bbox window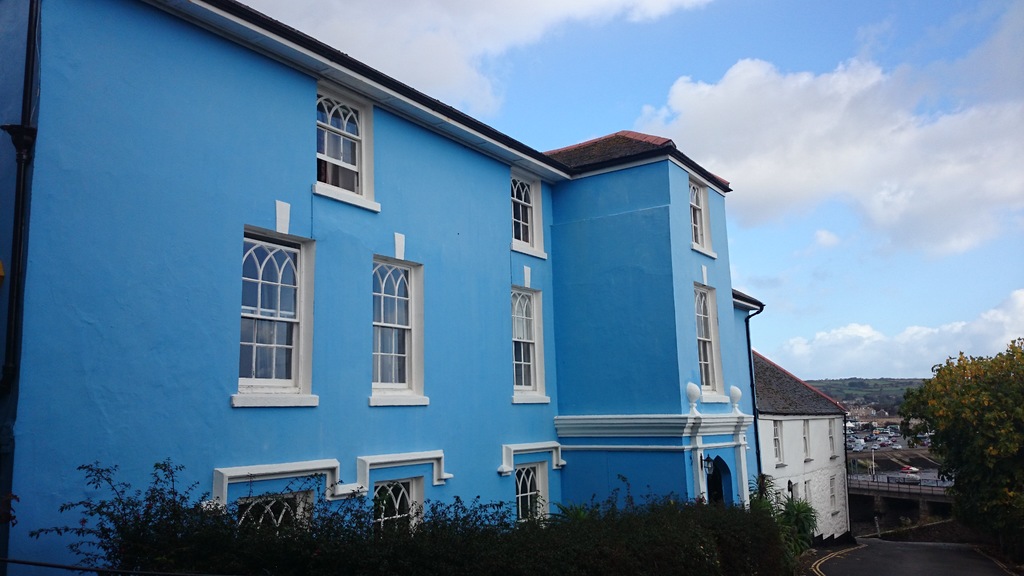
[369, 256, 427, 406]
